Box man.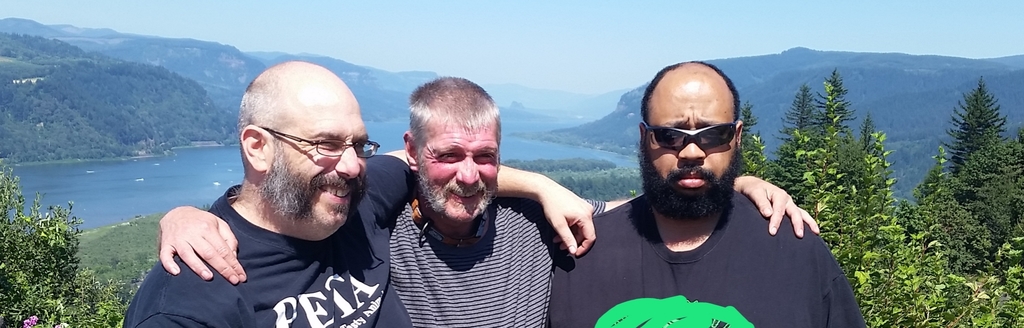
154,76,824,327.
